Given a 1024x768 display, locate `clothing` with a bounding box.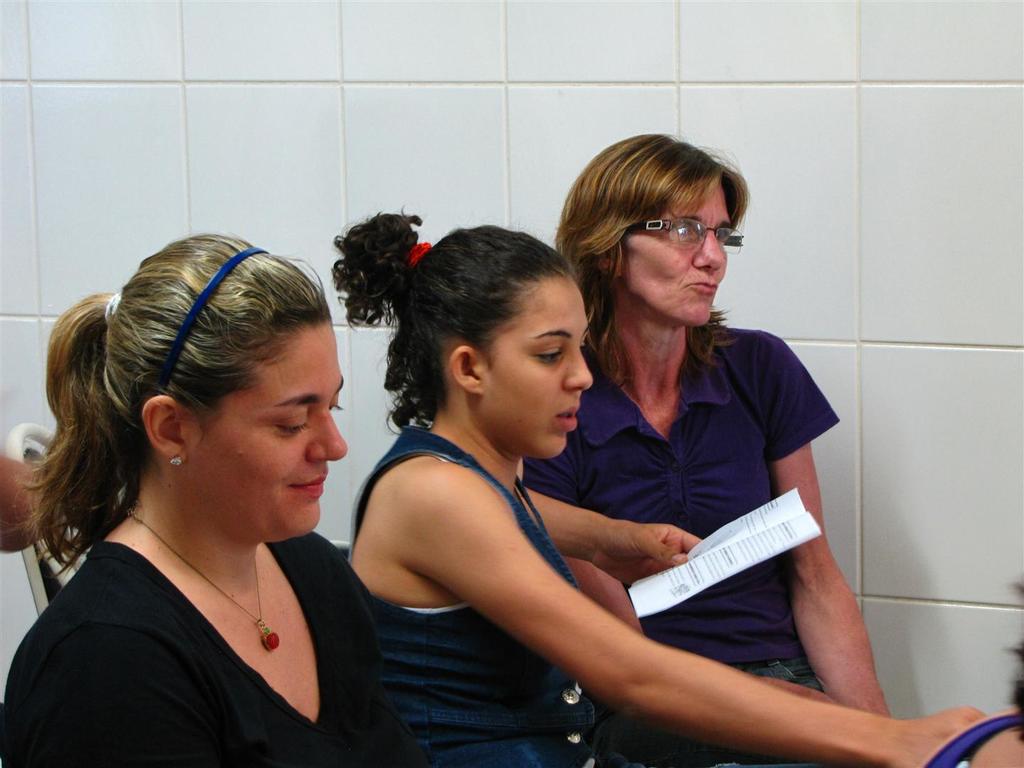
Located: crop(10, 552, 381, 763).
